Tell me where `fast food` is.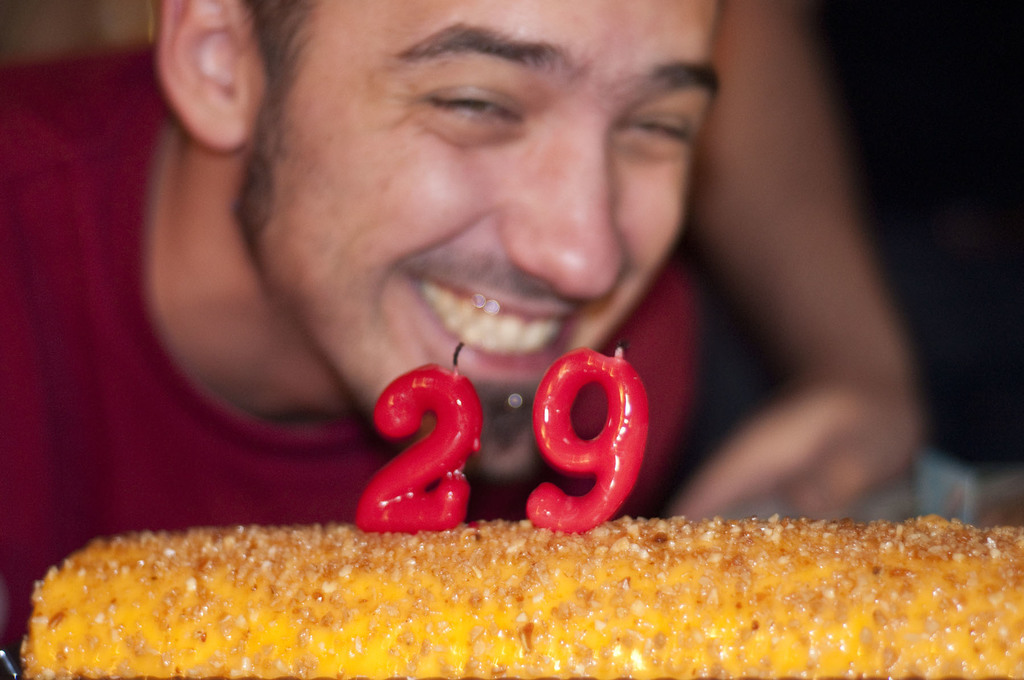
`fast food` is at left=20, top=512, right=1023, bottom=679.
